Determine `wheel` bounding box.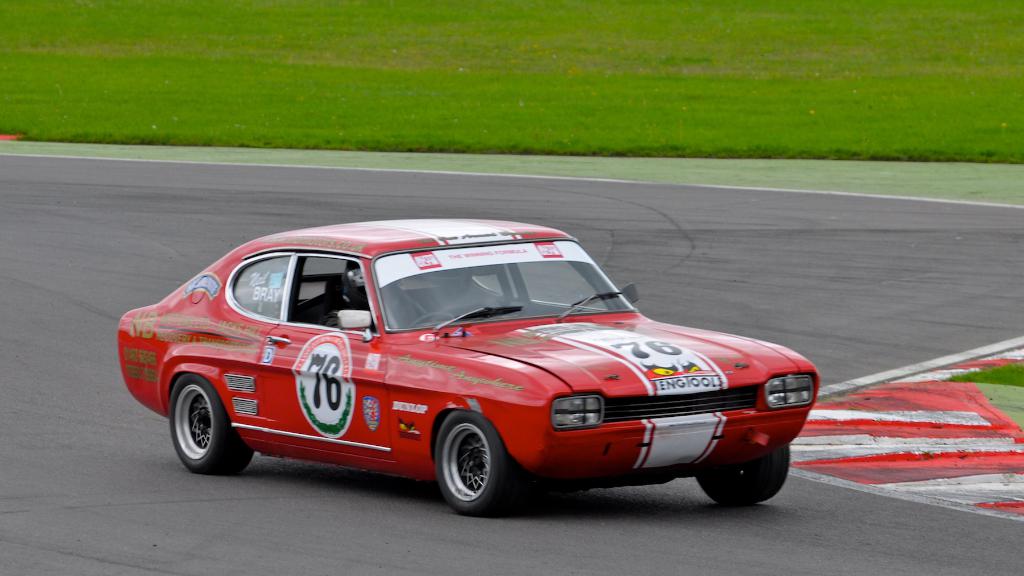
Determined: bbox=(434, 420, 504, 504).
